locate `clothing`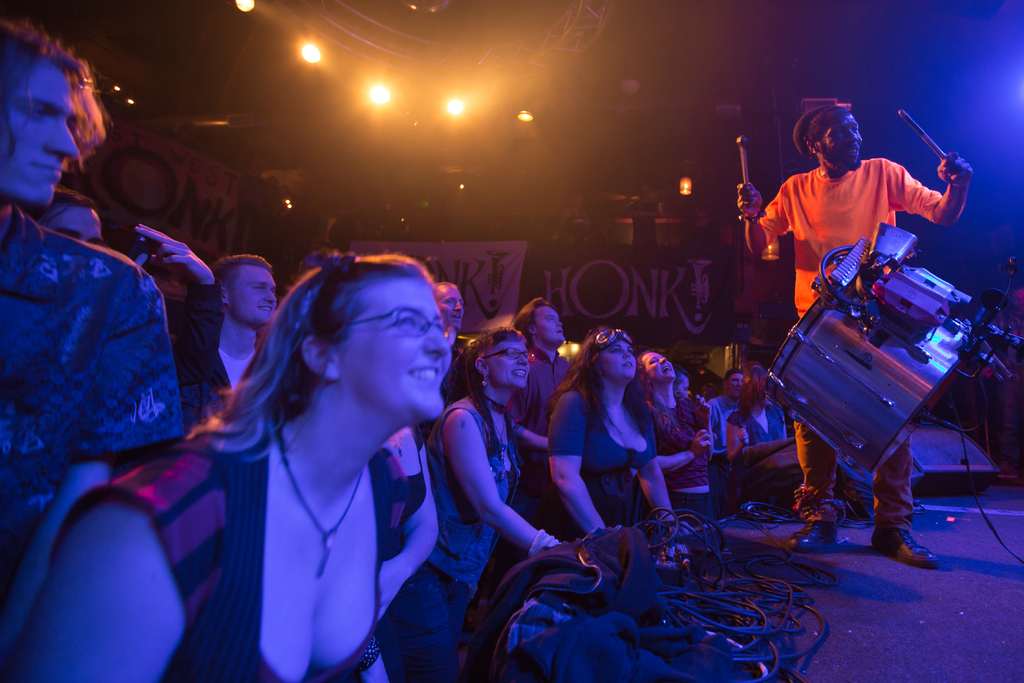
{"left": 721, "top": 407, "right": 796, "bottom": 443}
